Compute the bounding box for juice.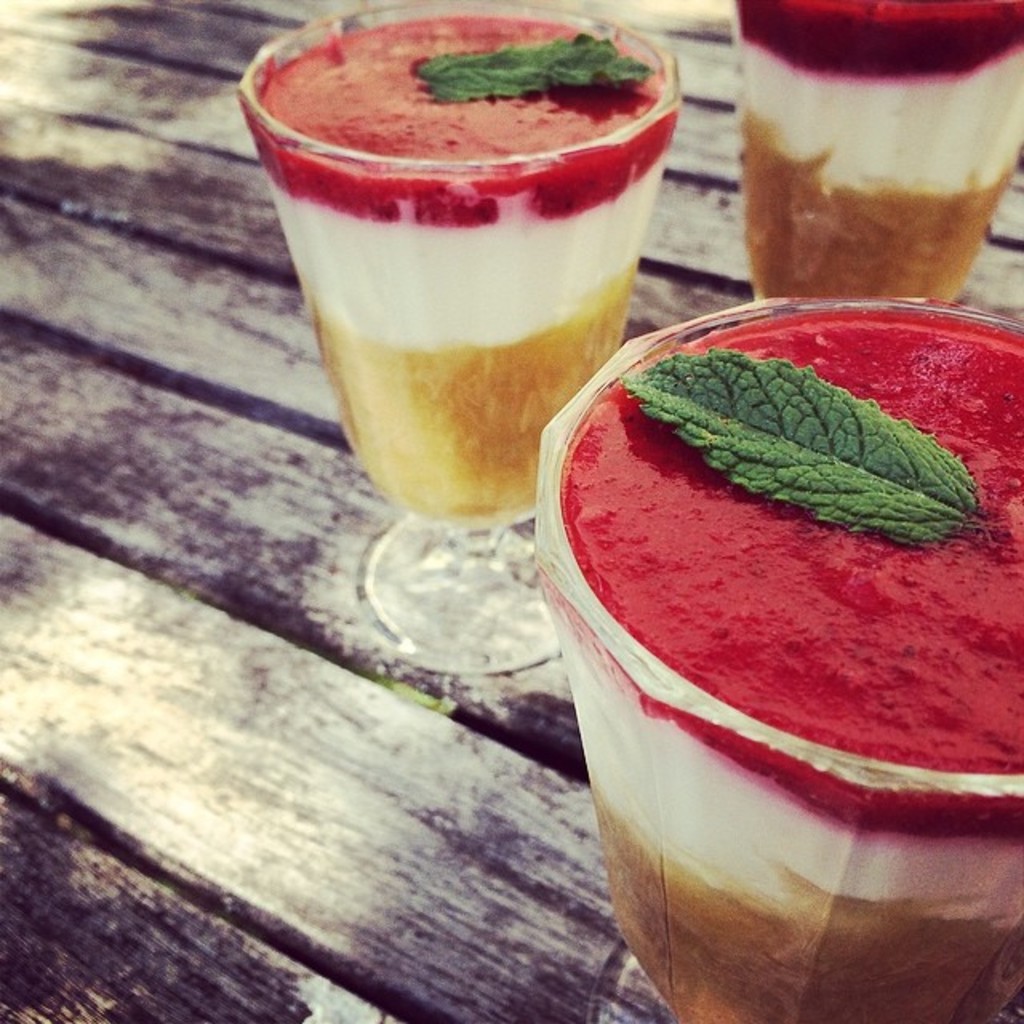
bbox=(738, 0, 1022, 294).
